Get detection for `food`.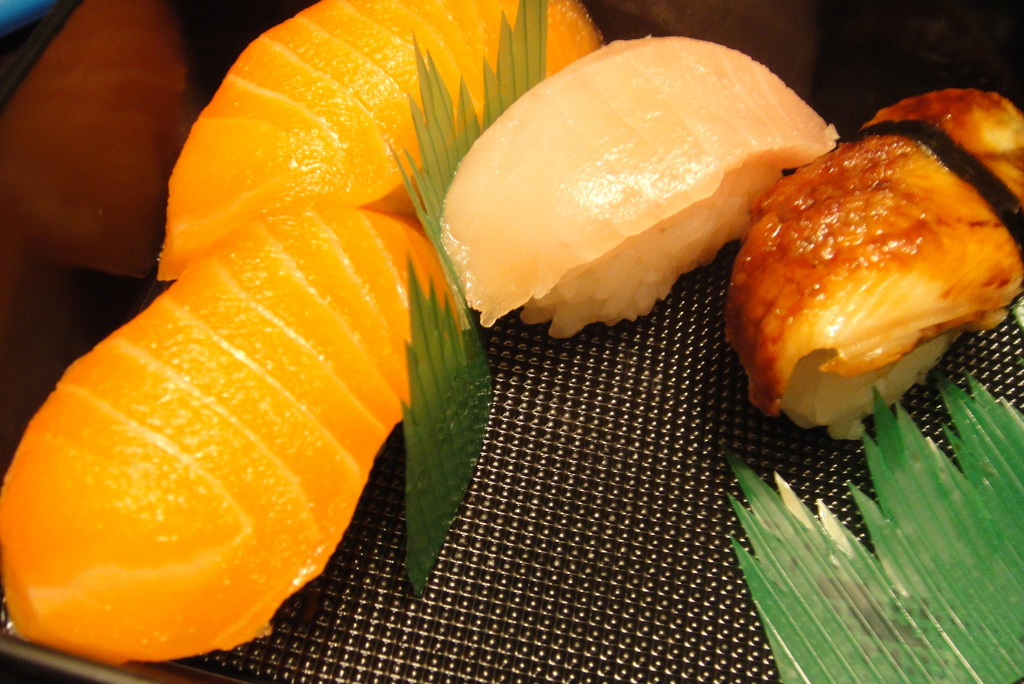
Detection: locate(156, 0, 610, 286).
